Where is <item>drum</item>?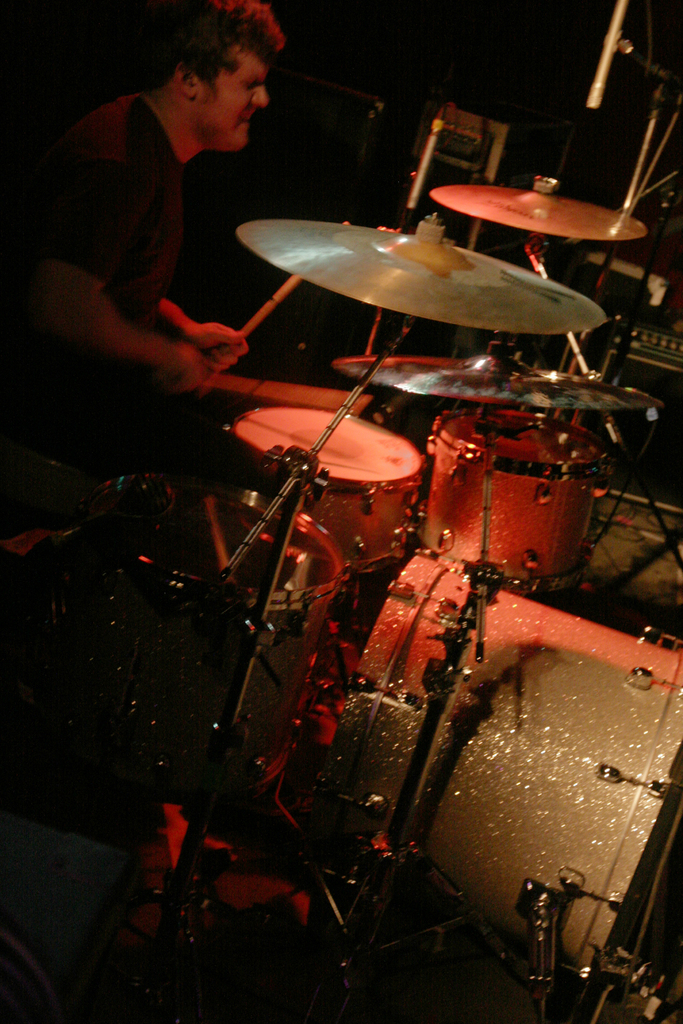
x1=75, y1=488, x2=334, y2=772.
